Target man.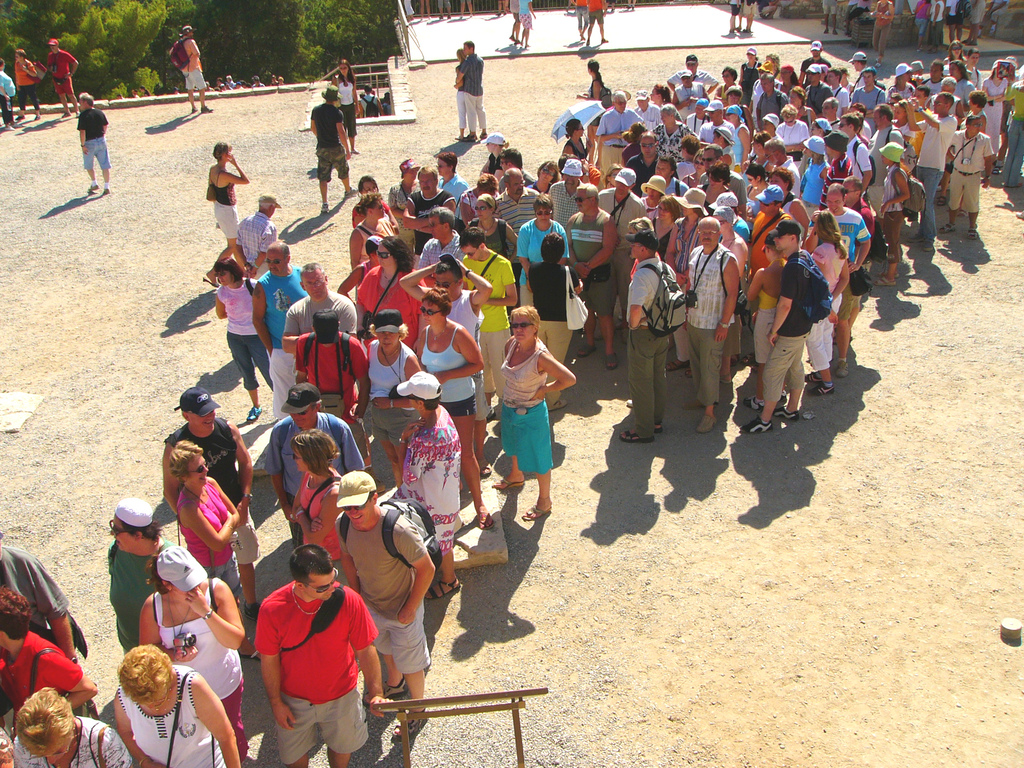
Target region: 851/52/867/87.
